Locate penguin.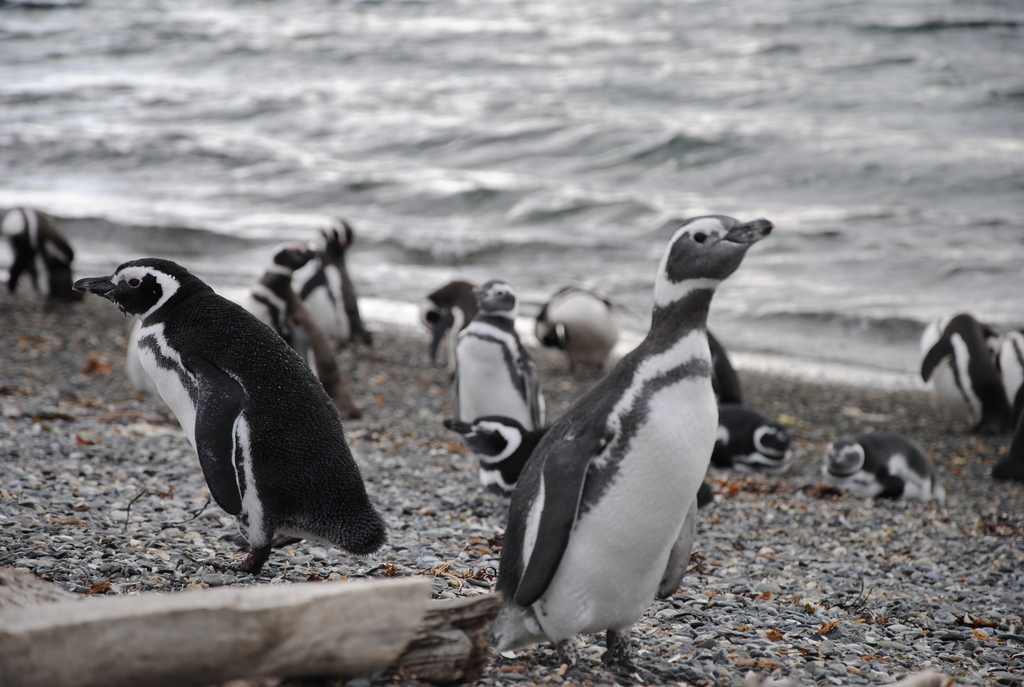
Bounding box: 911/309/1003/438.
